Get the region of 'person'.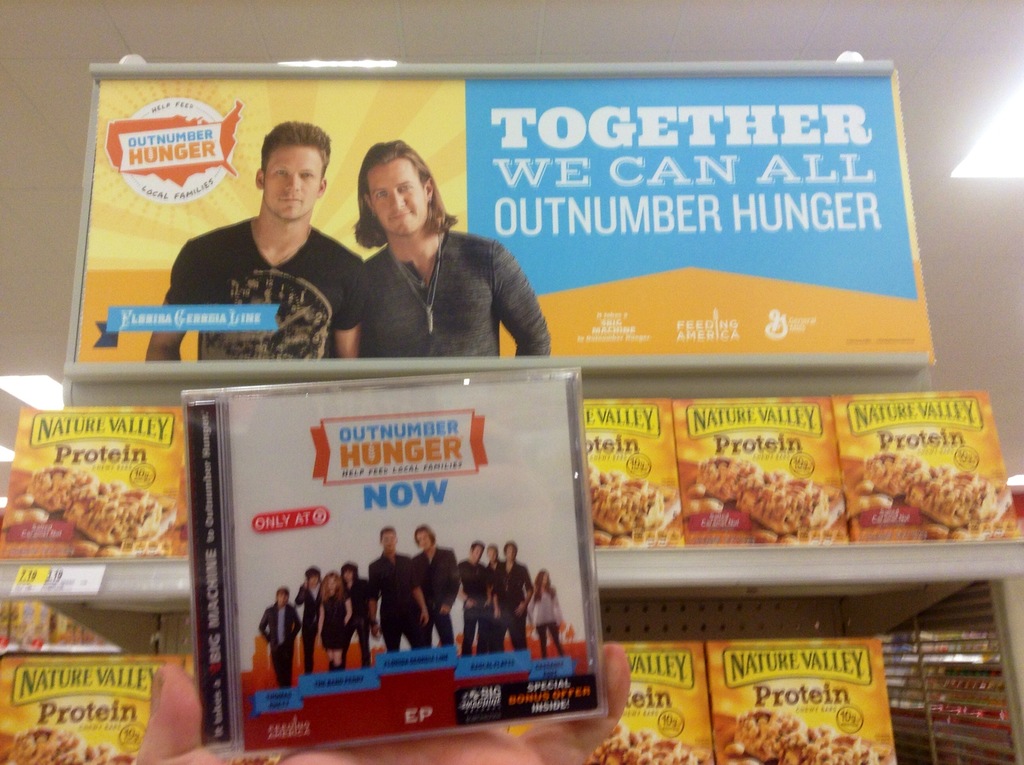
(450, 536, 493, 668).
